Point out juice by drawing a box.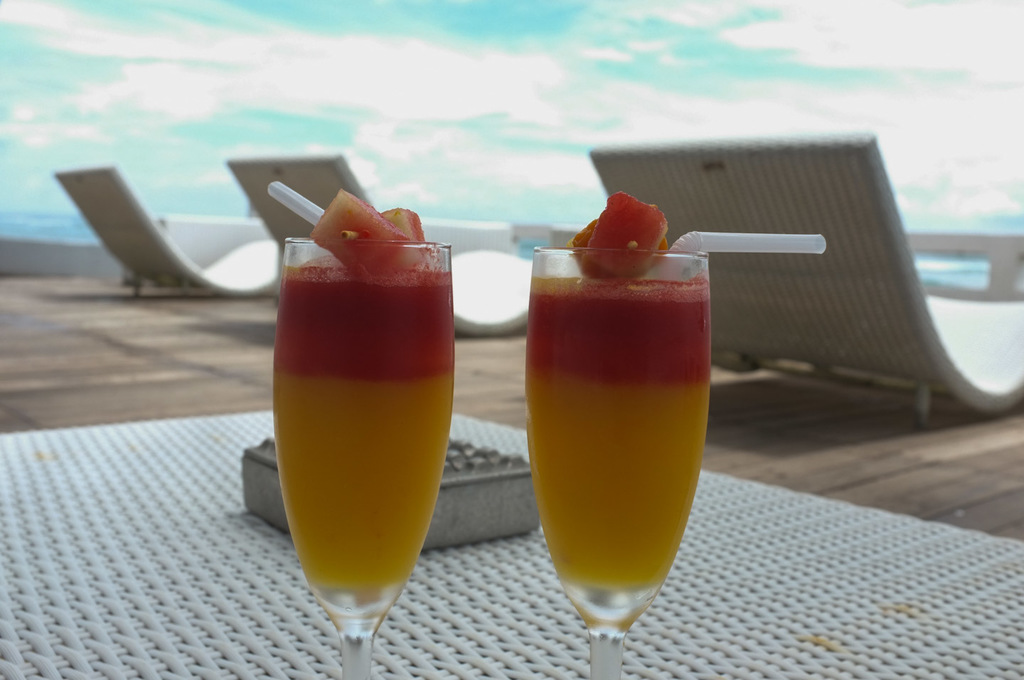
BBox(271, 255, 453, 594).
